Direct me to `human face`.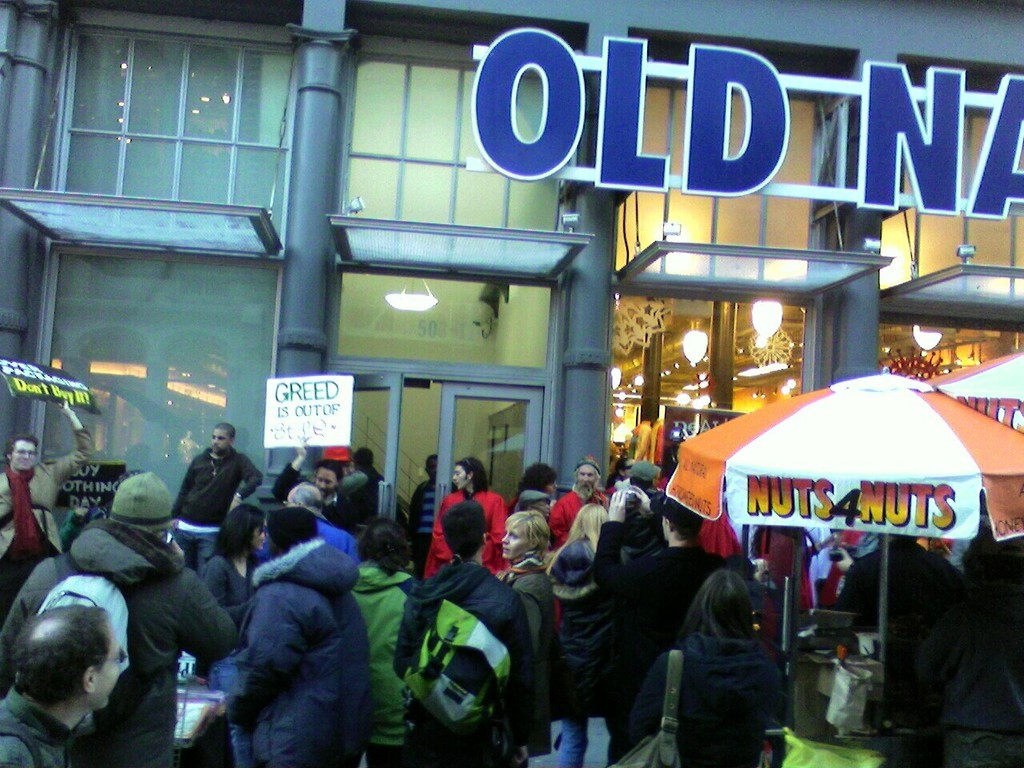
Direction: locate(501, 530, 525, 556).
